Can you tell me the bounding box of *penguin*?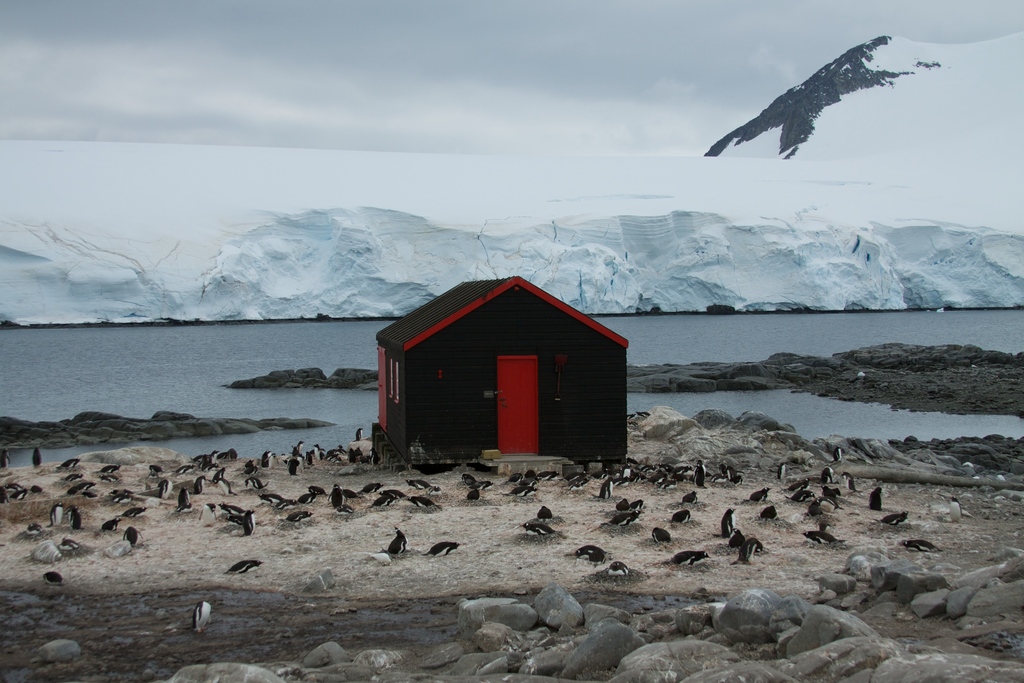
crop(870, 487, 881, 509).
